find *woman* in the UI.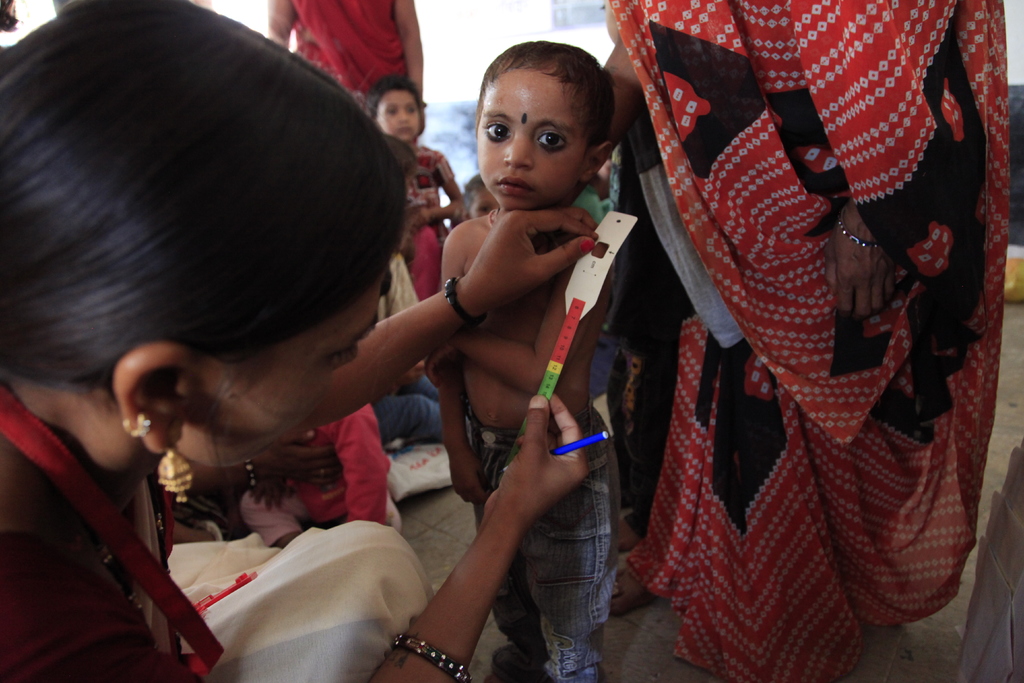
UI element at rect(598, 0, 1012, 682).
